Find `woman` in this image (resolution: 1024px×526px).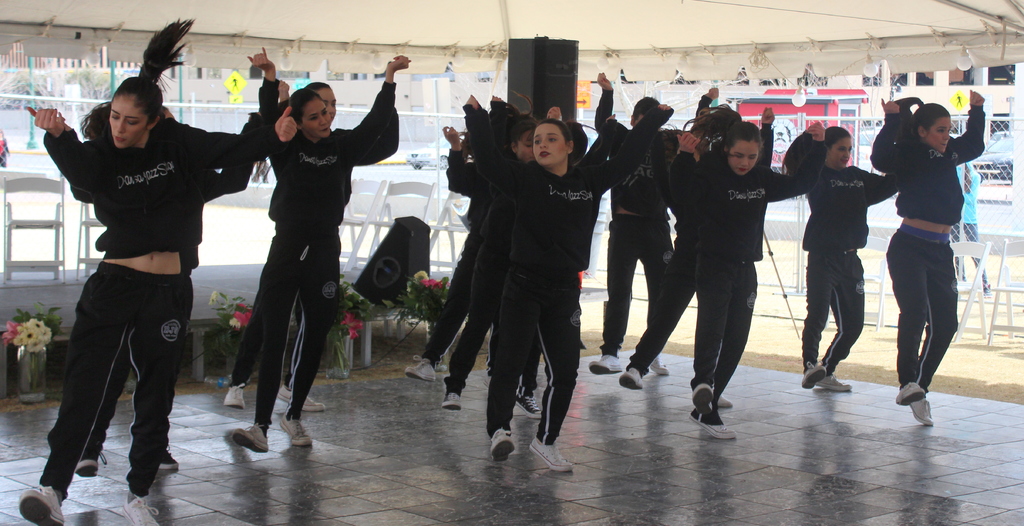
BBox(470, 92, 677, 473).
